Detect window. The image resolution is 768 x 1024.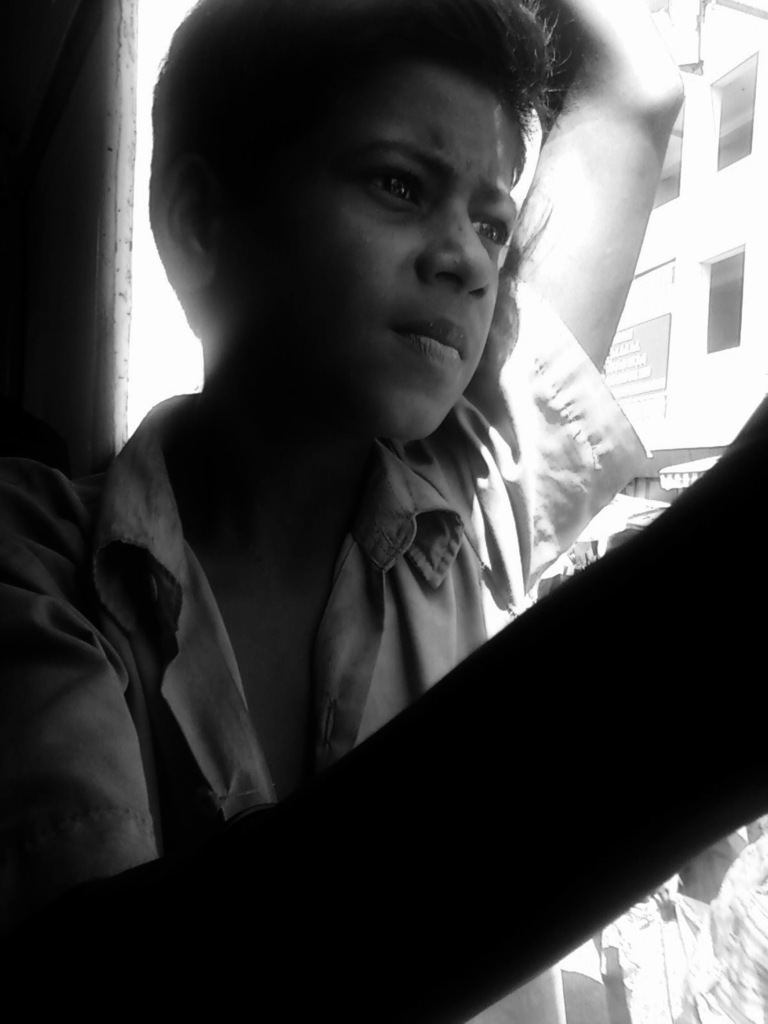
[left=696, top=226, right=748, bottom=356].
